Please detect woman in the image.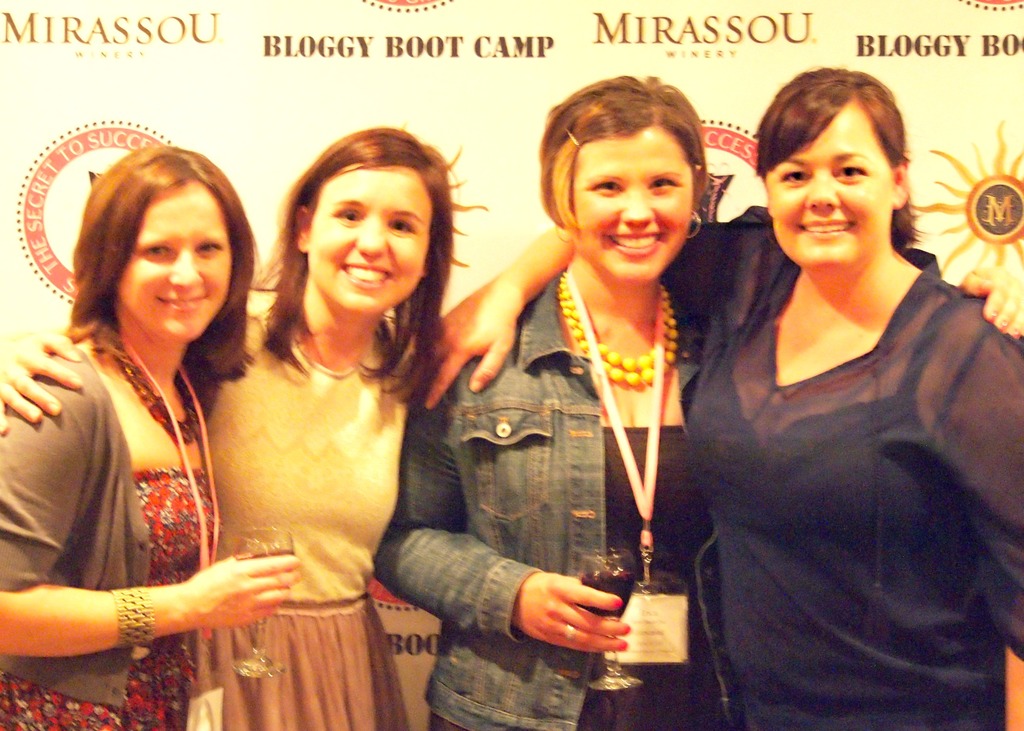
<bbox>0, 141, 305, 730</bbox>.
